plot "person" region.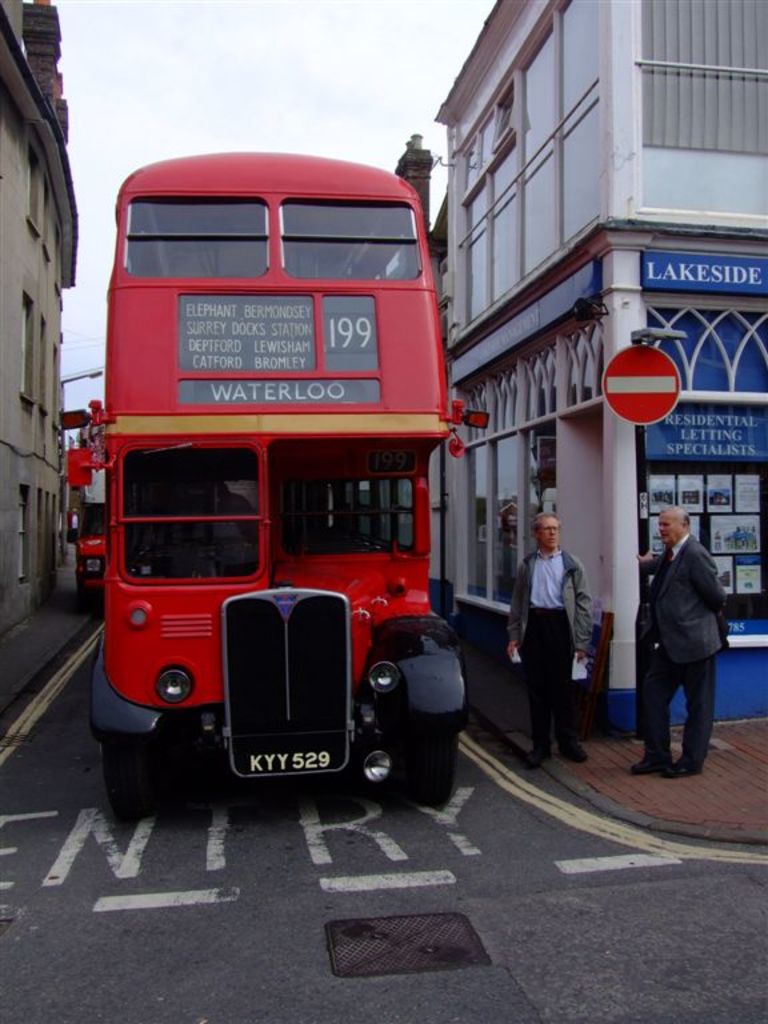
Plotted at (504, 505, 600, 776).
